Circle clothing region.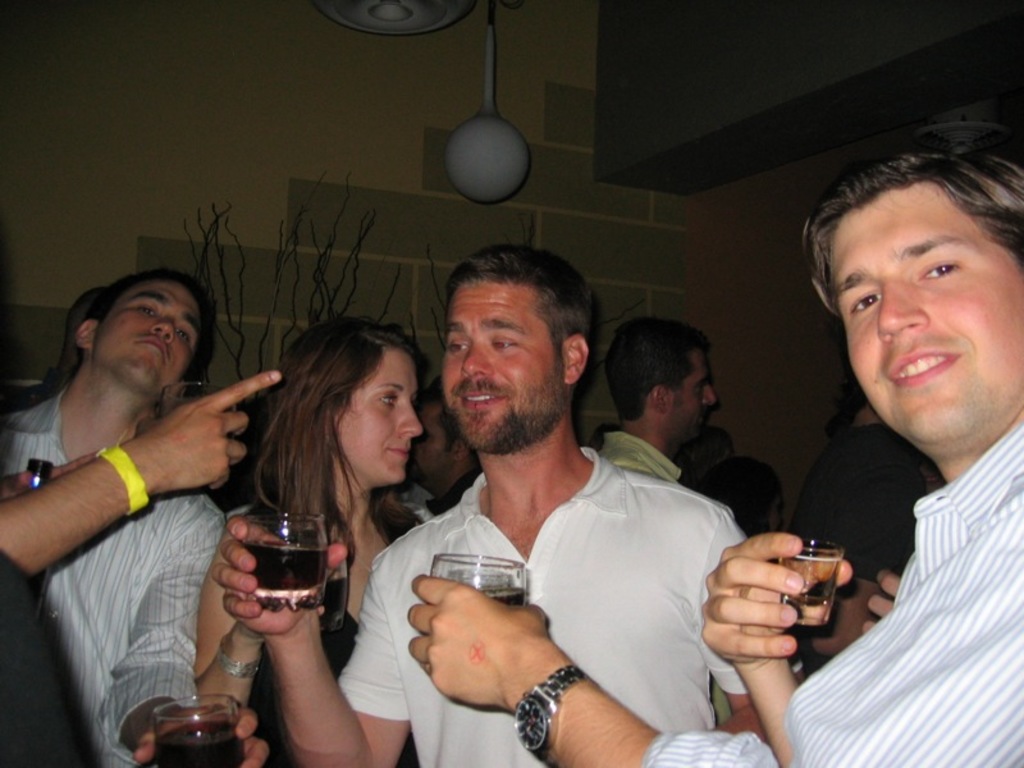
Region: [x1=799, y1=420, x2=937, y2=575].
